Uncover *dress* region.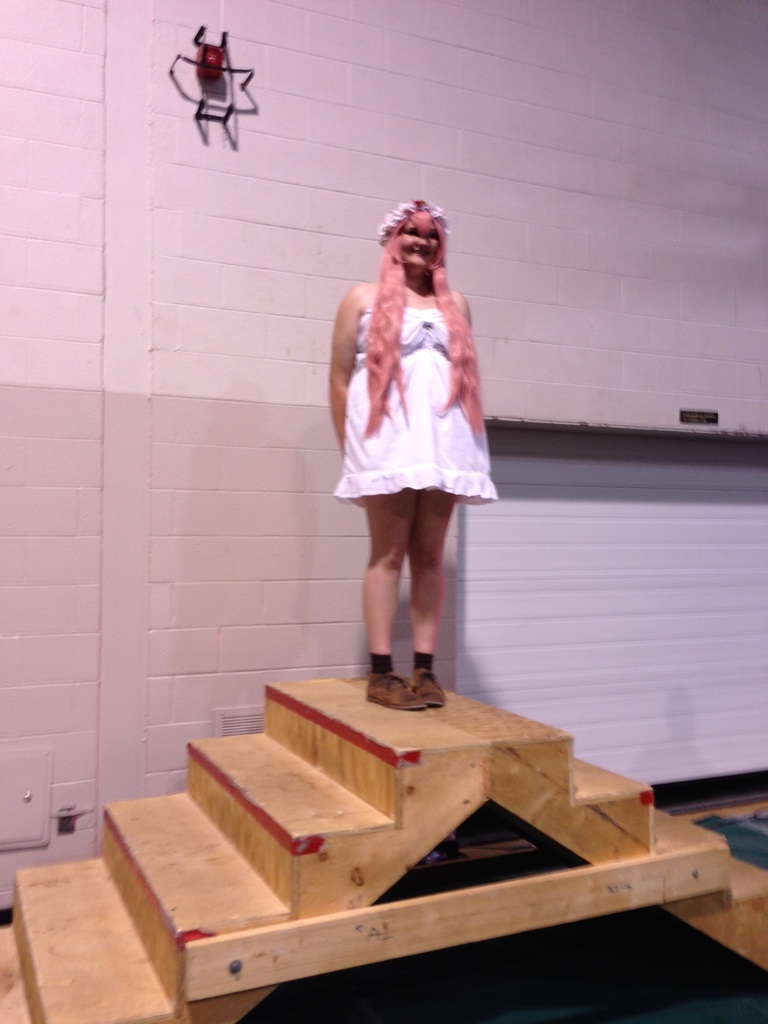
Uncovered: [334, 296, 502, 504].
